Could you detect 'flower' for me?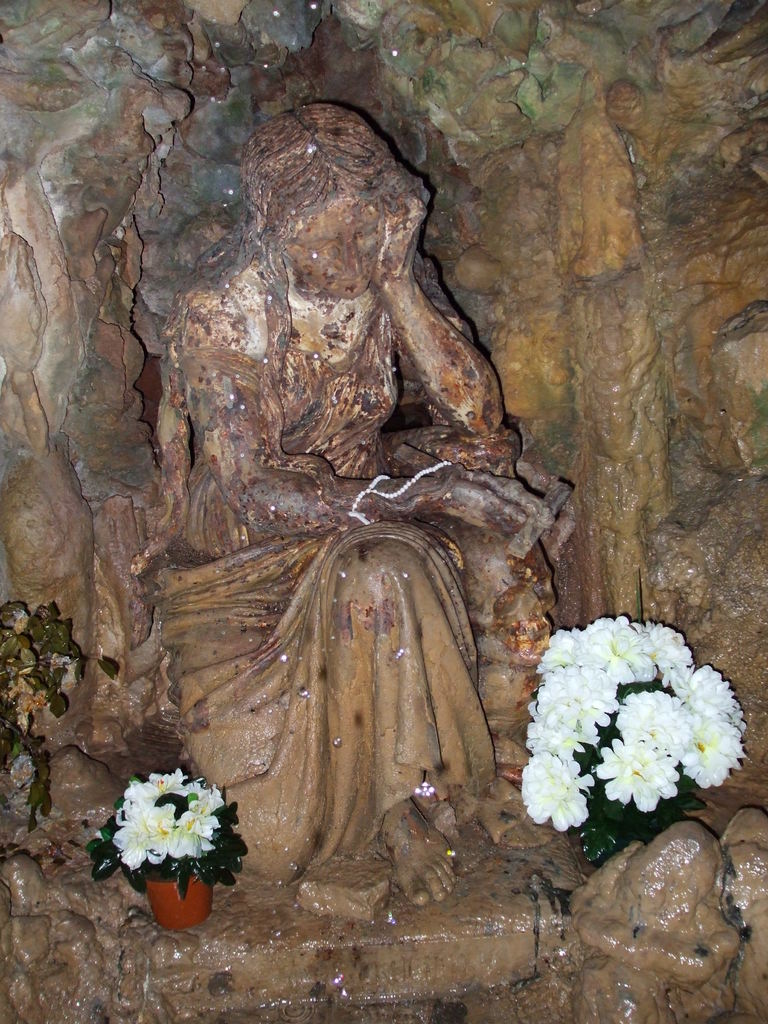
Detection result: [524,753,595,836].
